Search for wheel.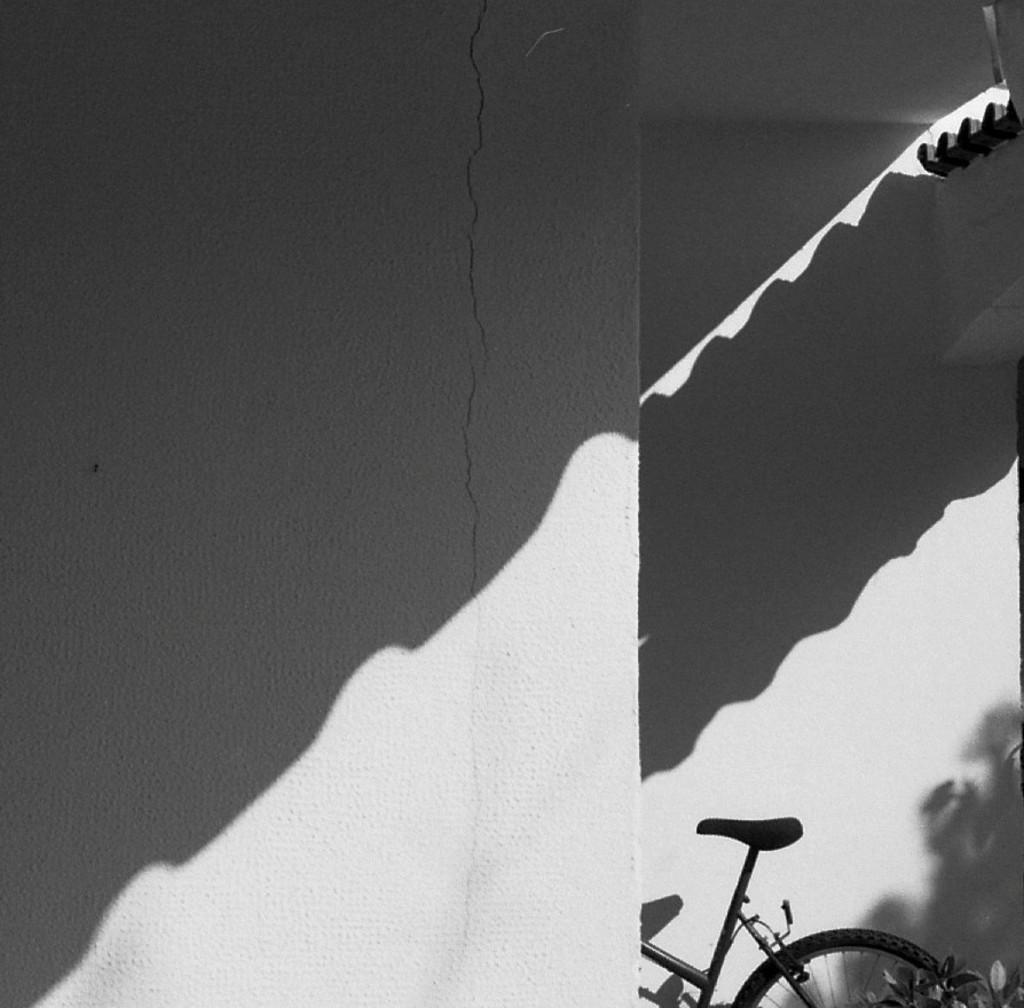
Found at 728:928:960:1007.
